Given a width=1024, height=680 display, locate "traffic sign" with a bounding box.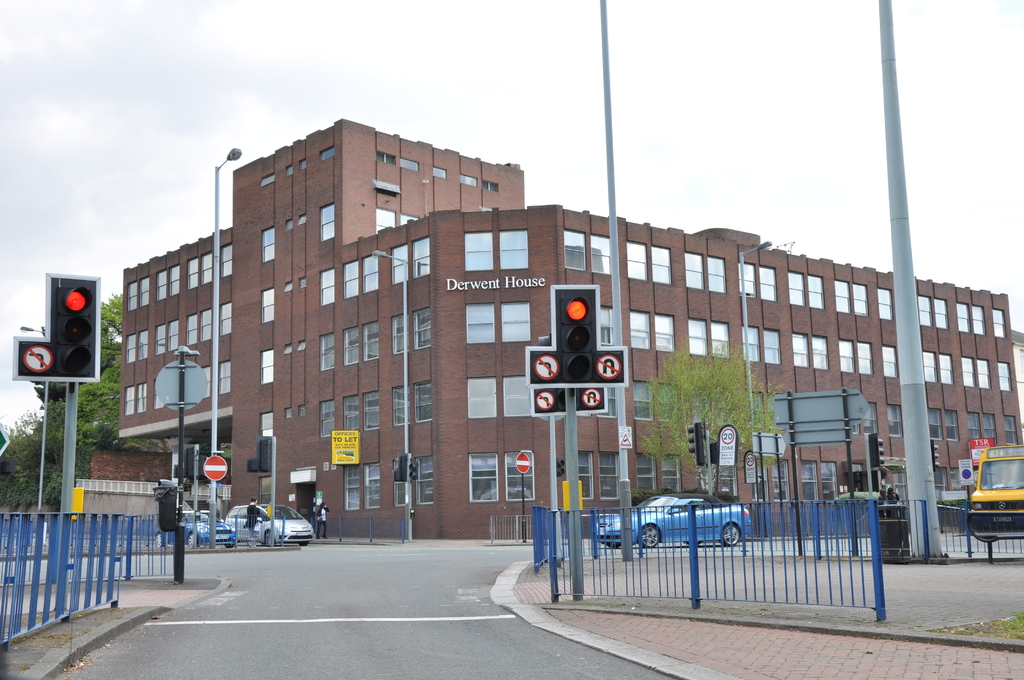
Located: <bbox>515, 453, 531, 475</bbox>.
